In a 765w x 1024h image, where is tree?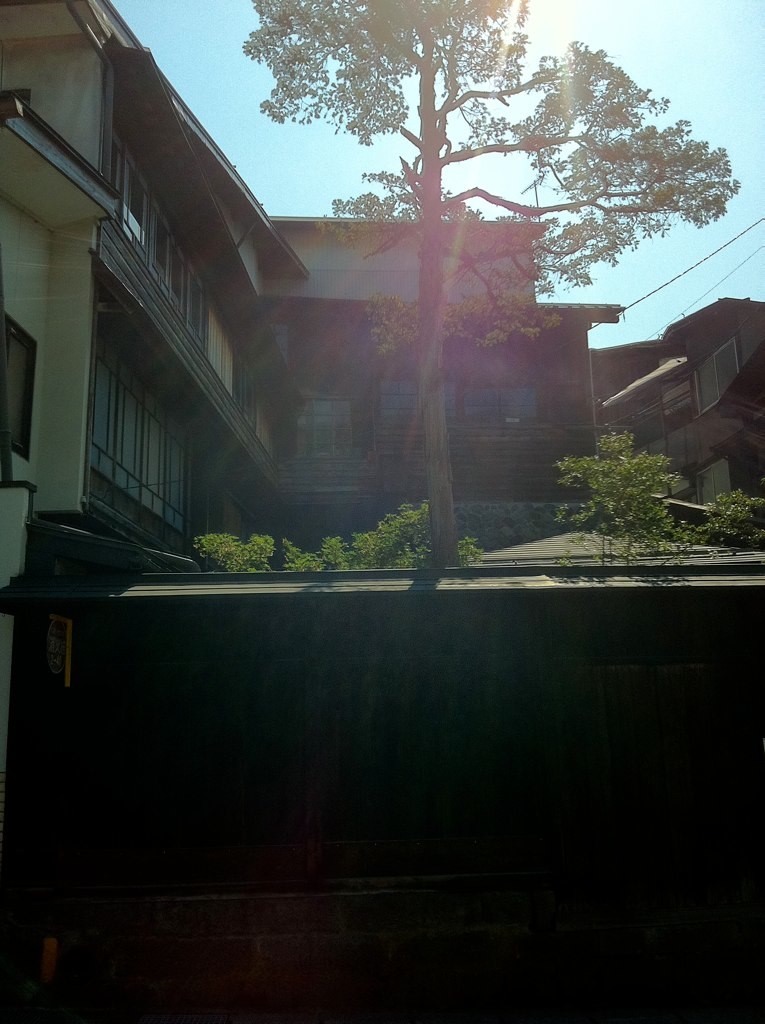
BBox(217, 22, 683, 472).
